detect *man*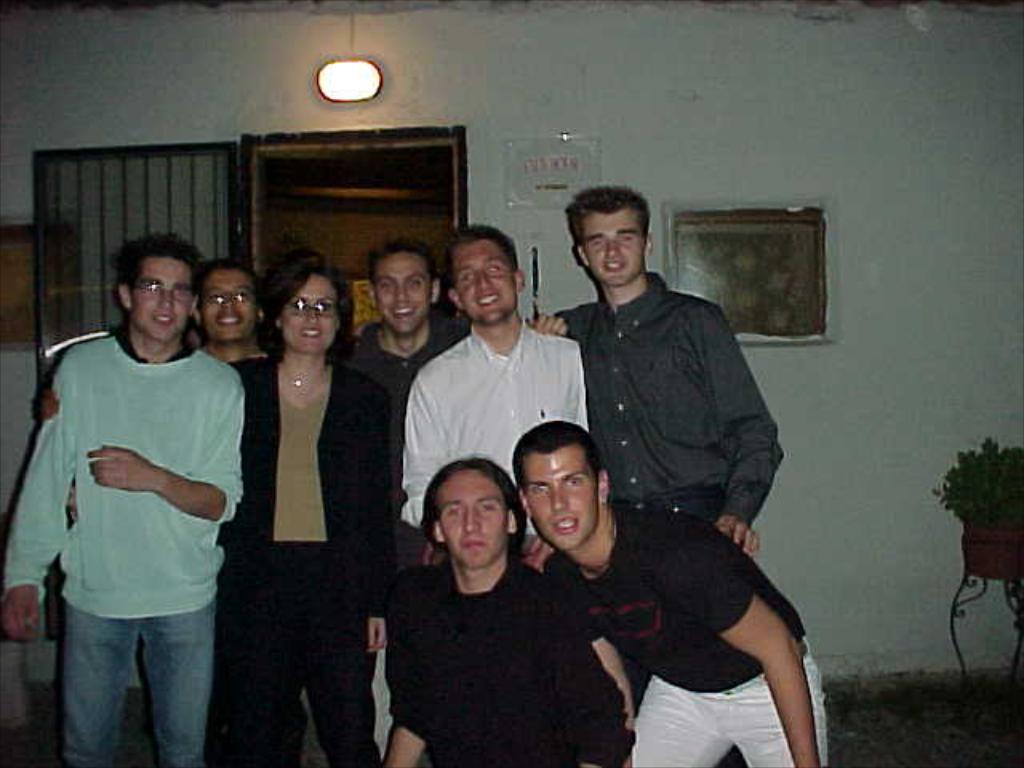
(left=514, top=416, right=824, bottom=766)
